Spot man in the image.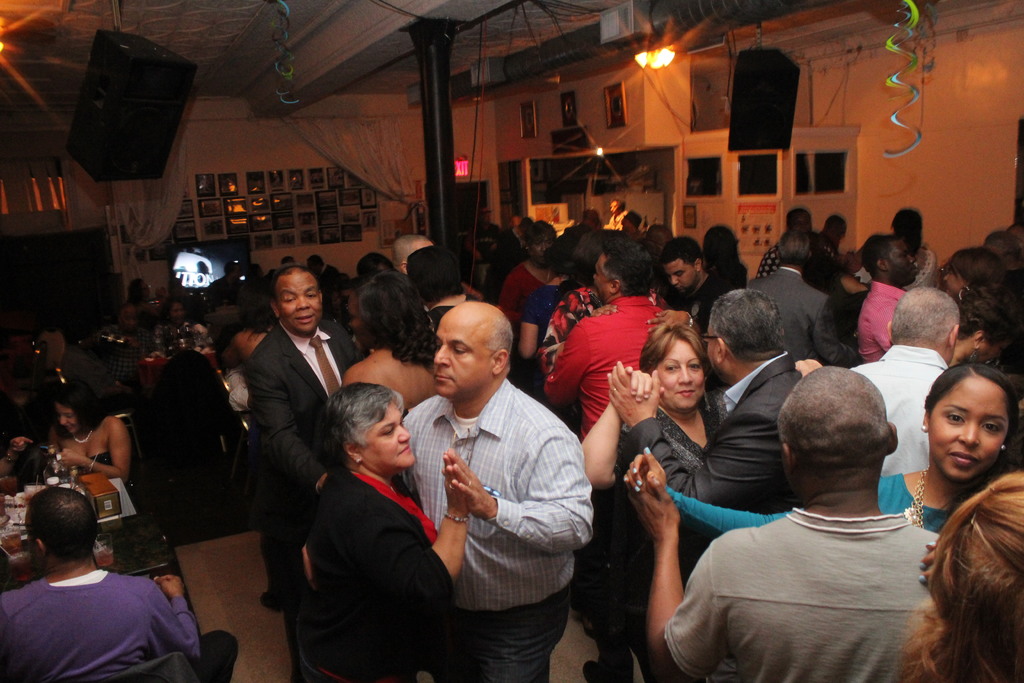
man found at (0, 489, 201, 682).
